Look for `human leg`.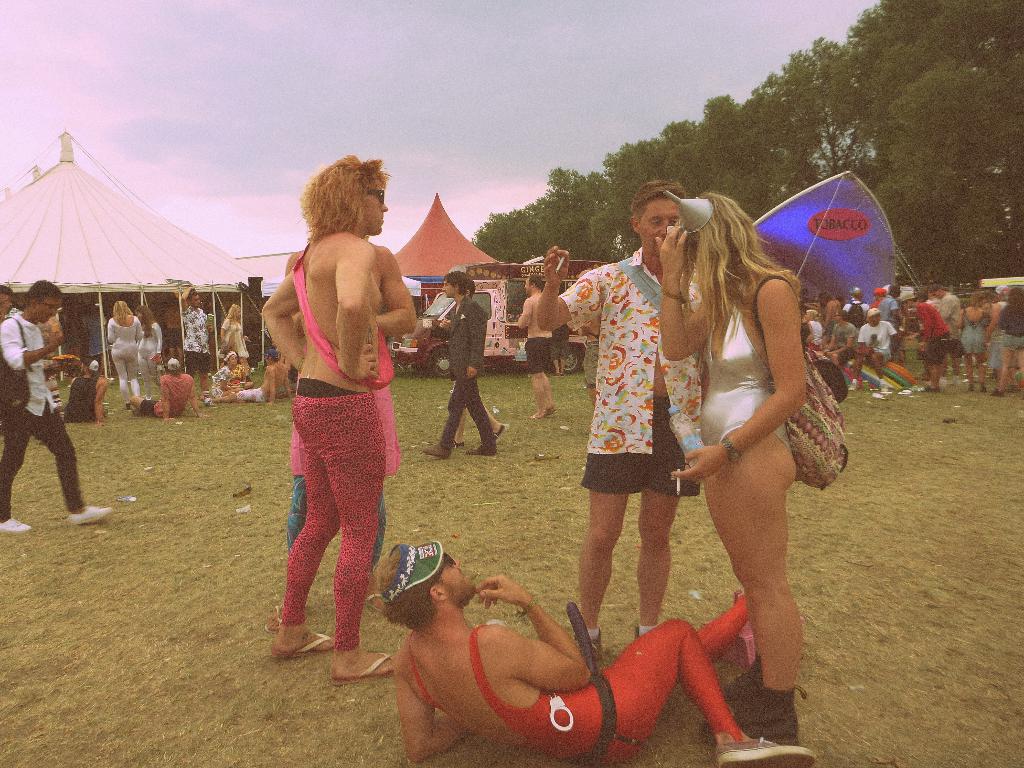
Found: [x1=977, y1=346, x2=988, y2=390].
